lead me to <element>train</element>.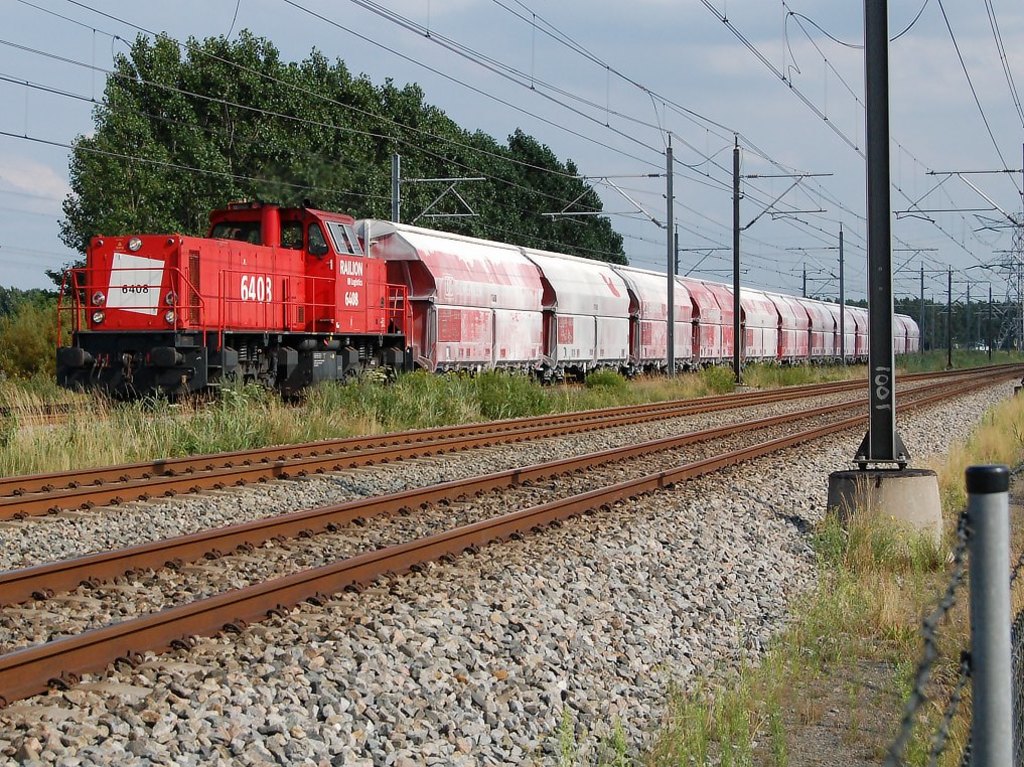
Lead to (x1=53, y1=191, x2=926, y2=399).
